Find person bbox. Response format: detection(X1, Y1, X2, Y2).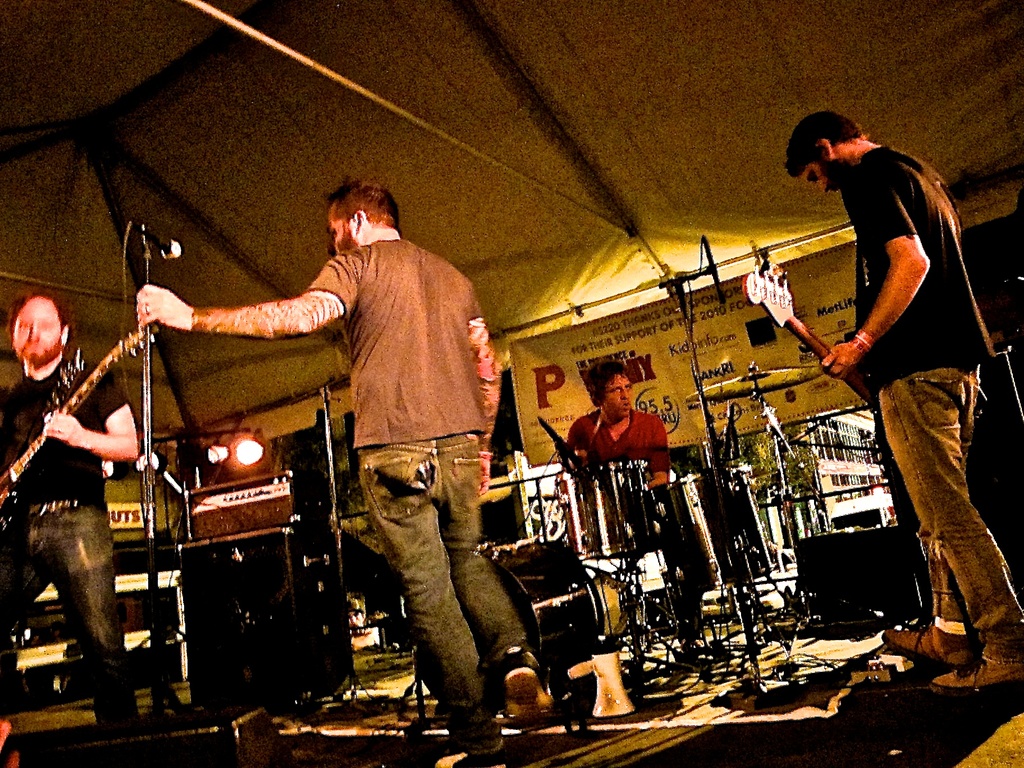
detection(134, 182, 552, 767).
